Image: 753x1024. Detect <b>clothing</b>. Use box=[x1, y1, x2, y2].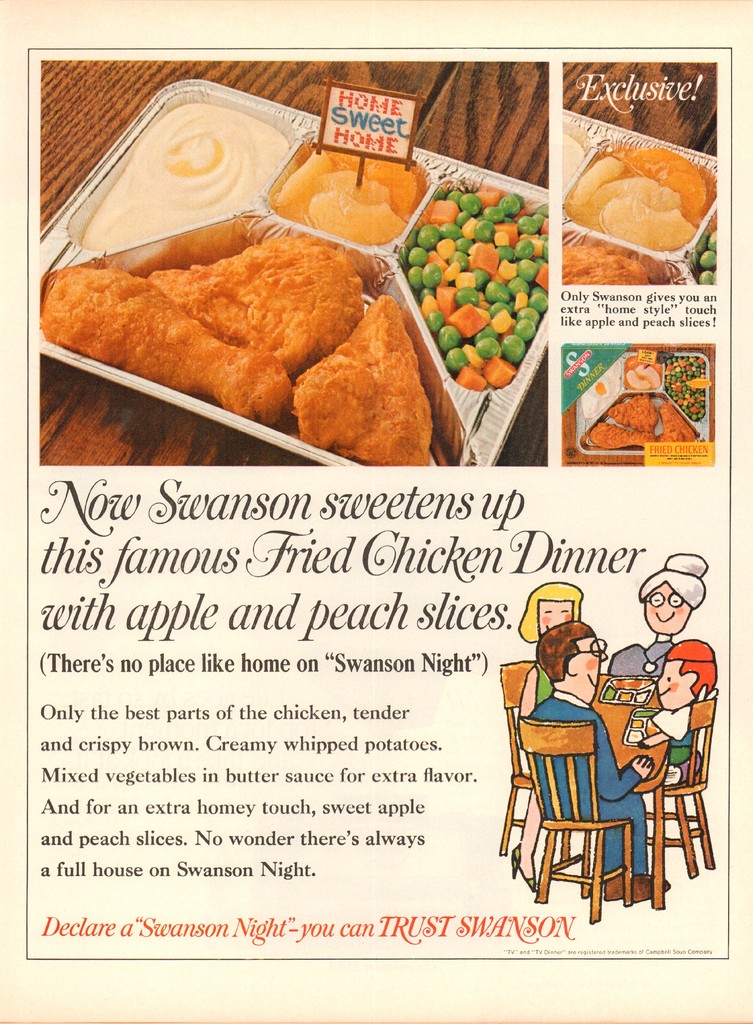
box=[650, 700, 709, 764].
